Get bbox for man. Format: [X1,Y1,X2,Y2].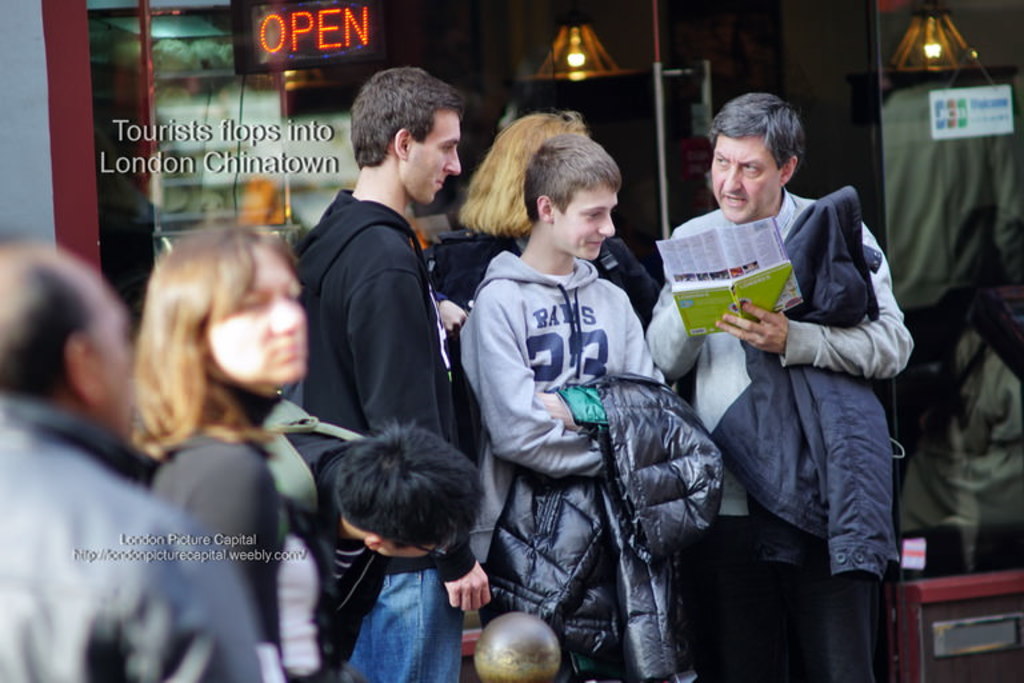
[452,132,664,682].
